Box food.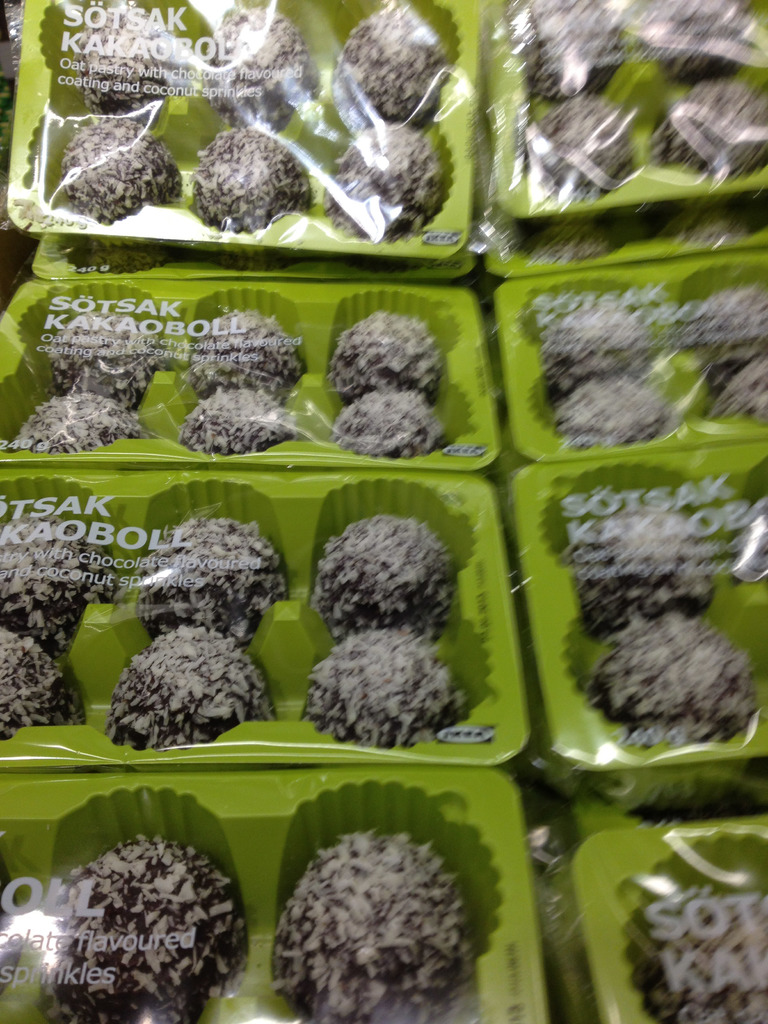
select_region(177, 385, 296, 464).
